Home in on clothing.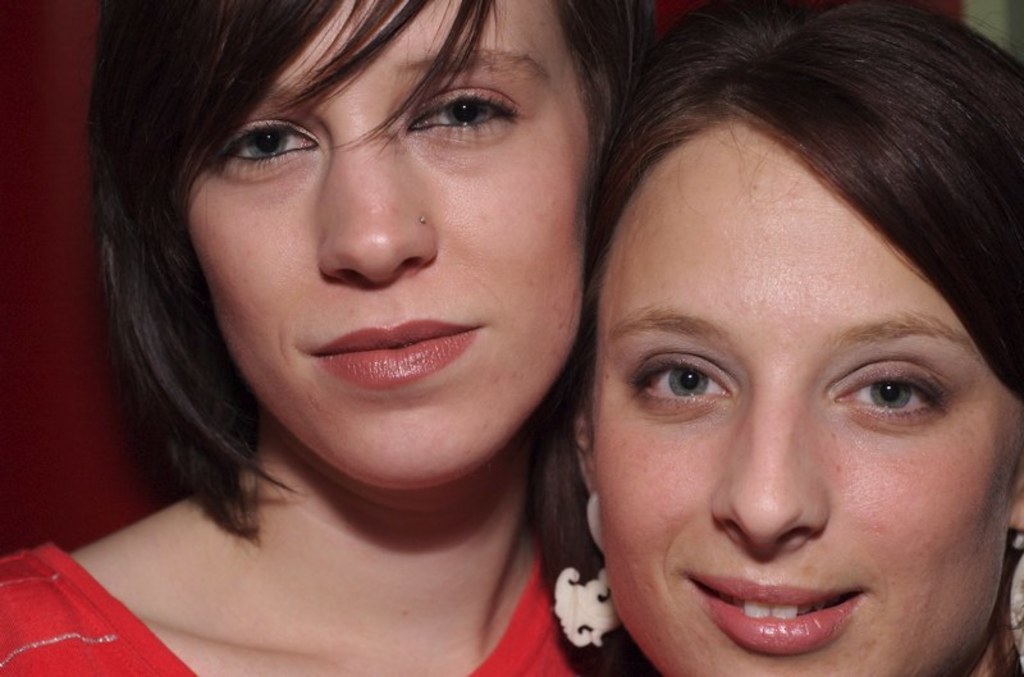
Homed in at bbox=[0, 539, 585, 676].
